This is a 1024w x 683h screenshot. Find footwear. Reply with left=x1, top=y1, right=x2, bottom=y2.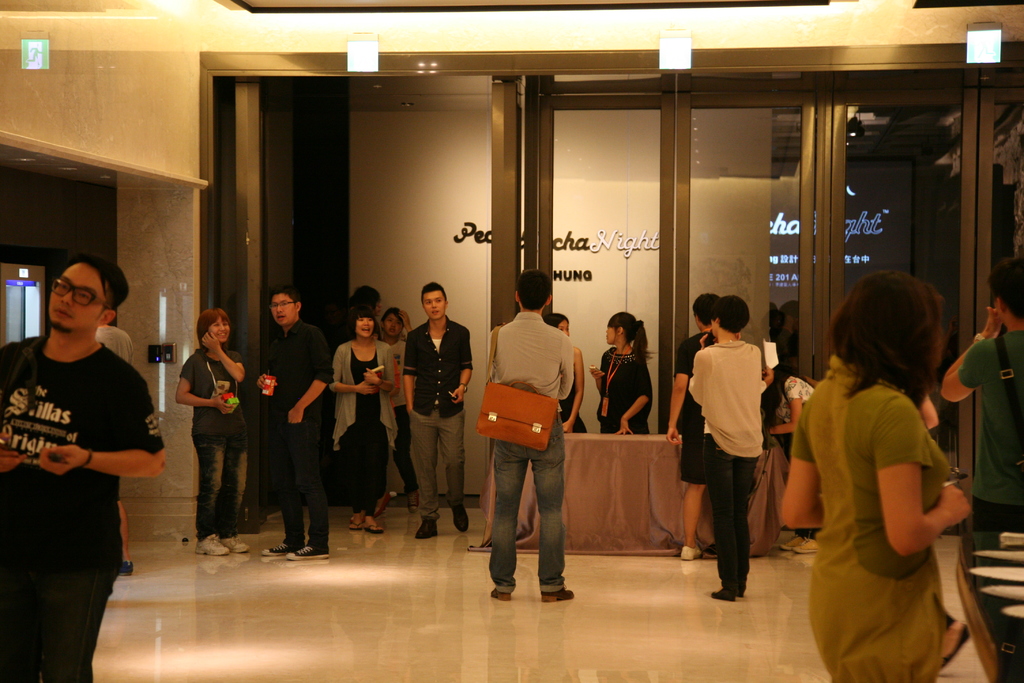
left=348, top=509, right=363, bottom=529.
